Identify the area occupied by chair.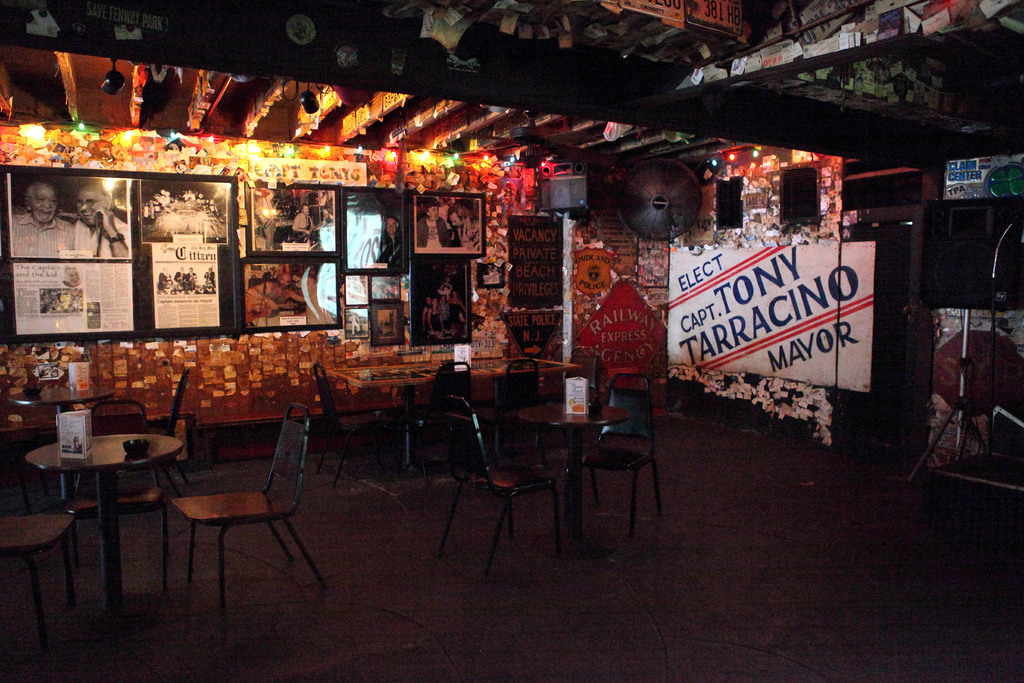
Area: (431, 364, 476, 404).
